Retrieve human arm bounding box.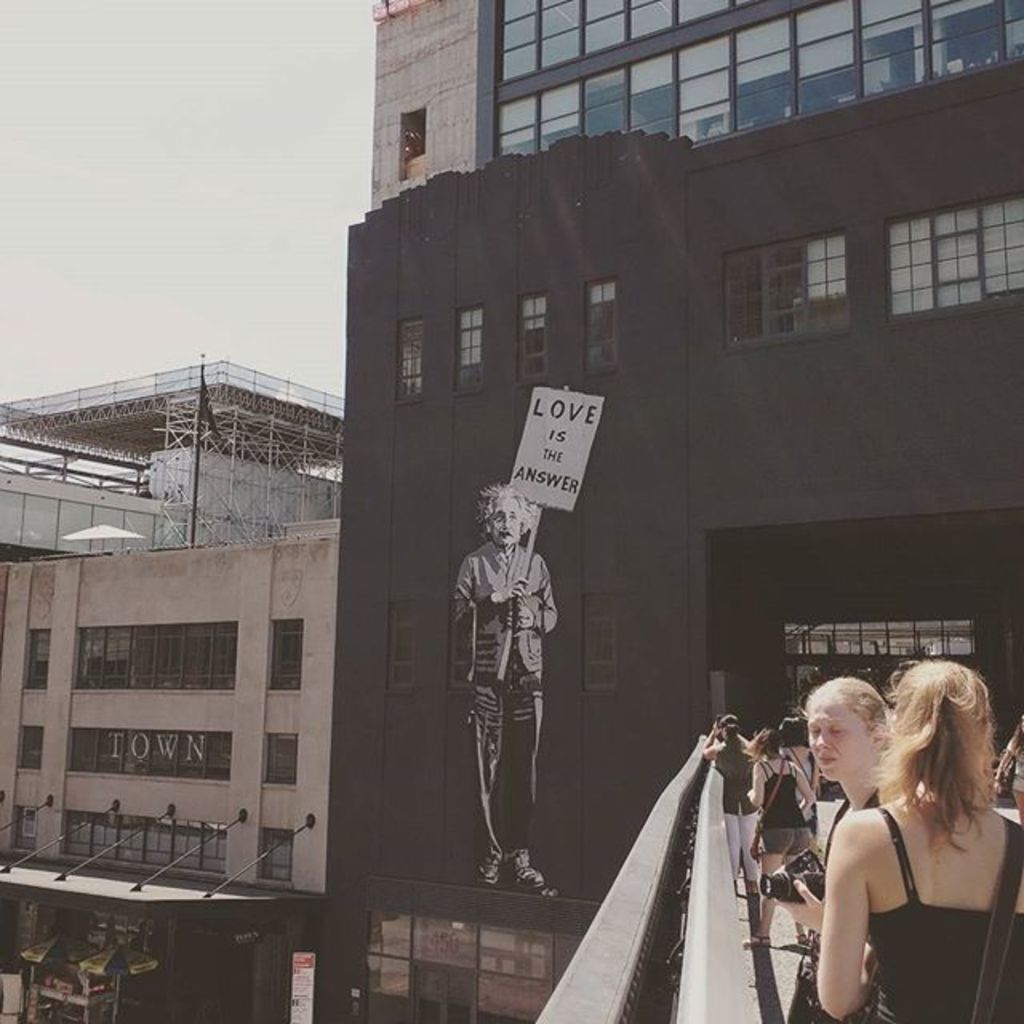
Bounding box: Rect(746, 738, 765, 765).
